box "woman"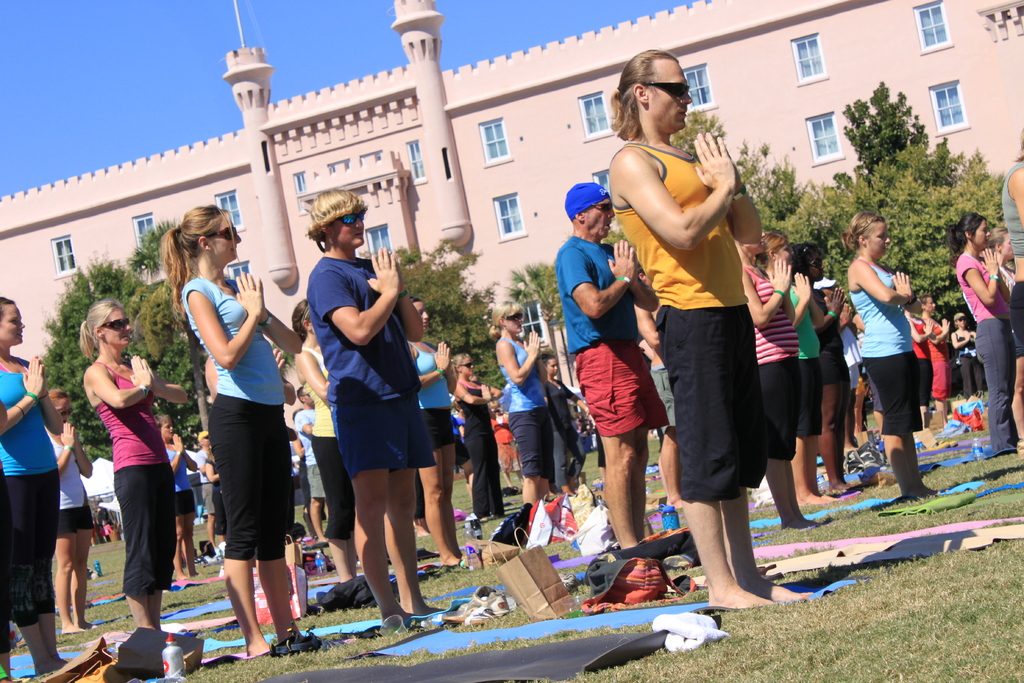
(x1=753, y1=231, x2=836, y2=511)
